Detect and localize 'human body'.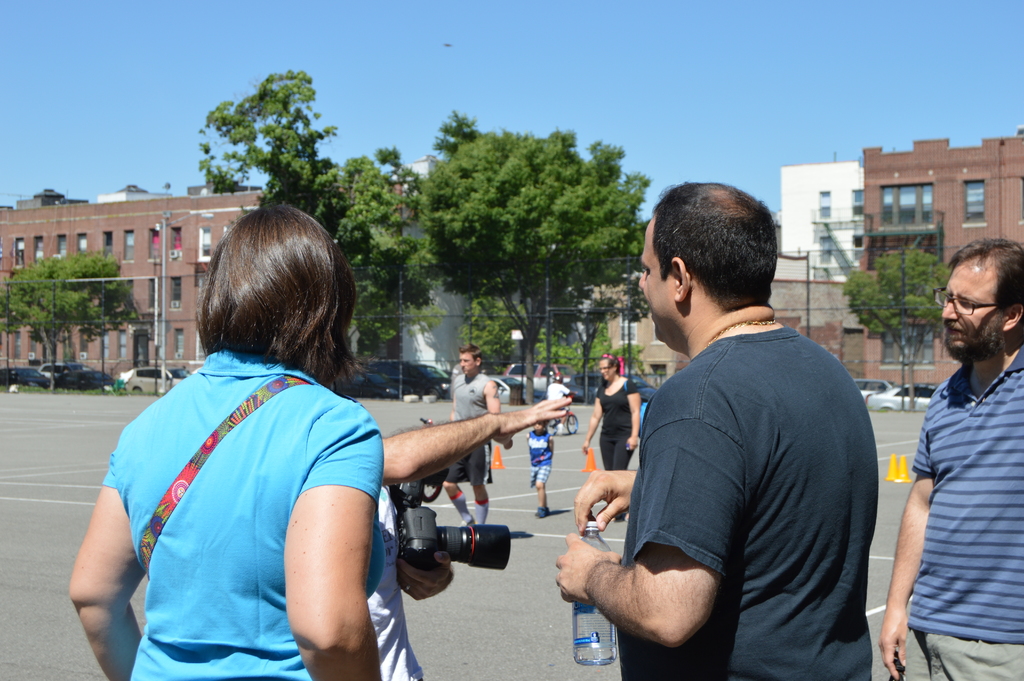
Localized at 444 342 501 529.
